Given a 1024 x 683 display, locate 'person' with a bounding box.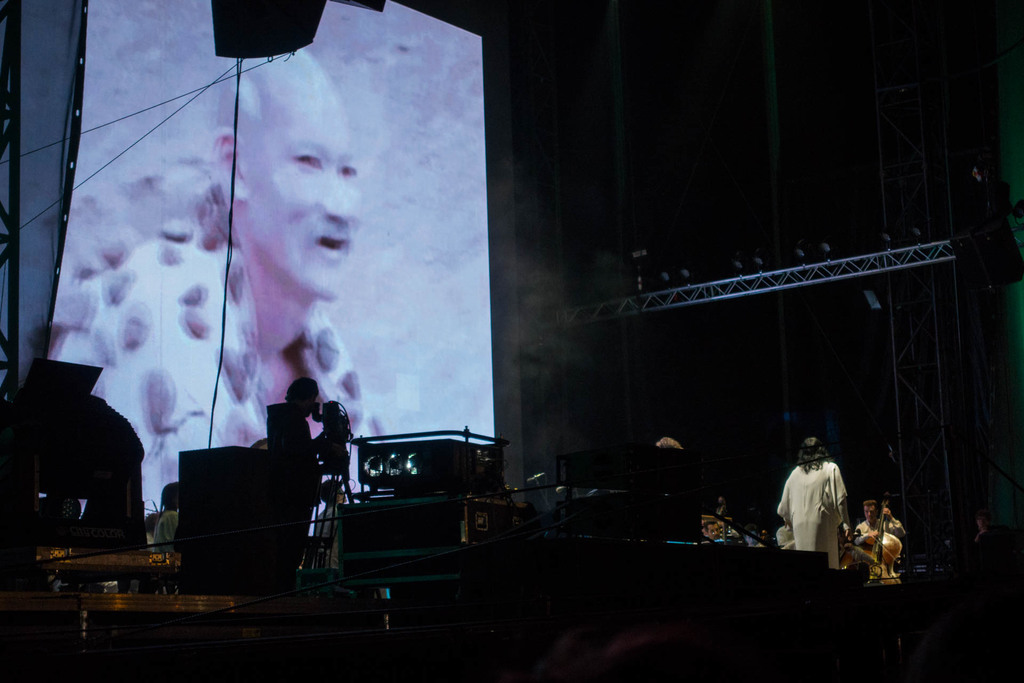
Located: 785, 439, 870, 581.
